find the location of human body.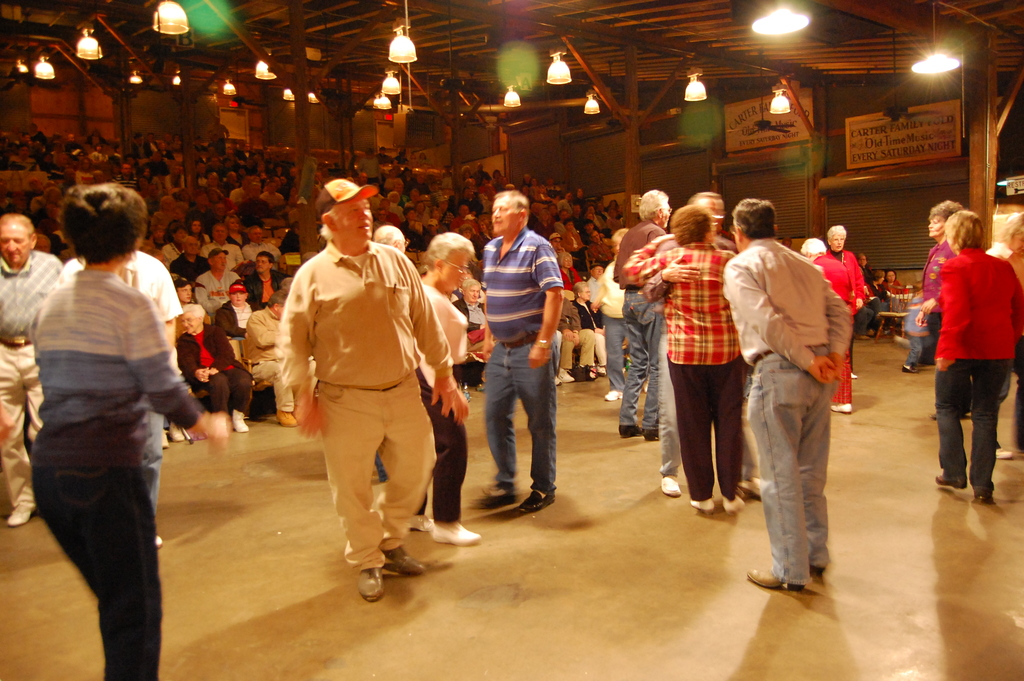
Location: detection(118, 154, 131, 183).
